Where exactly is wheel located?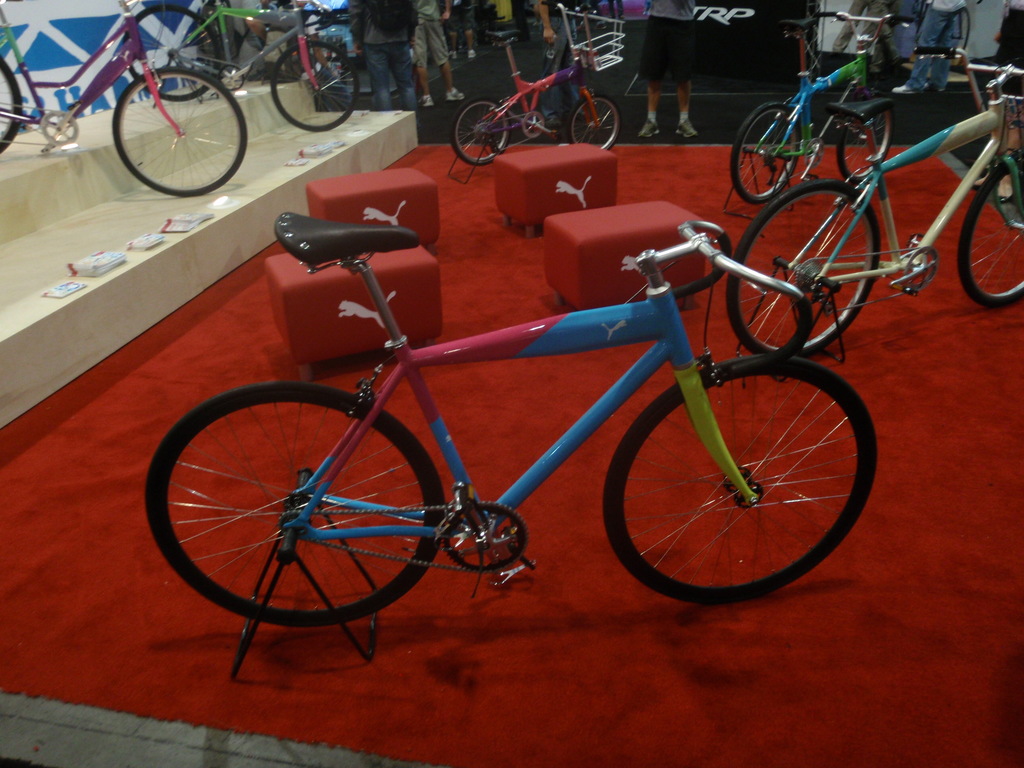
Its bounding box is [834, 89, 899, 182].
